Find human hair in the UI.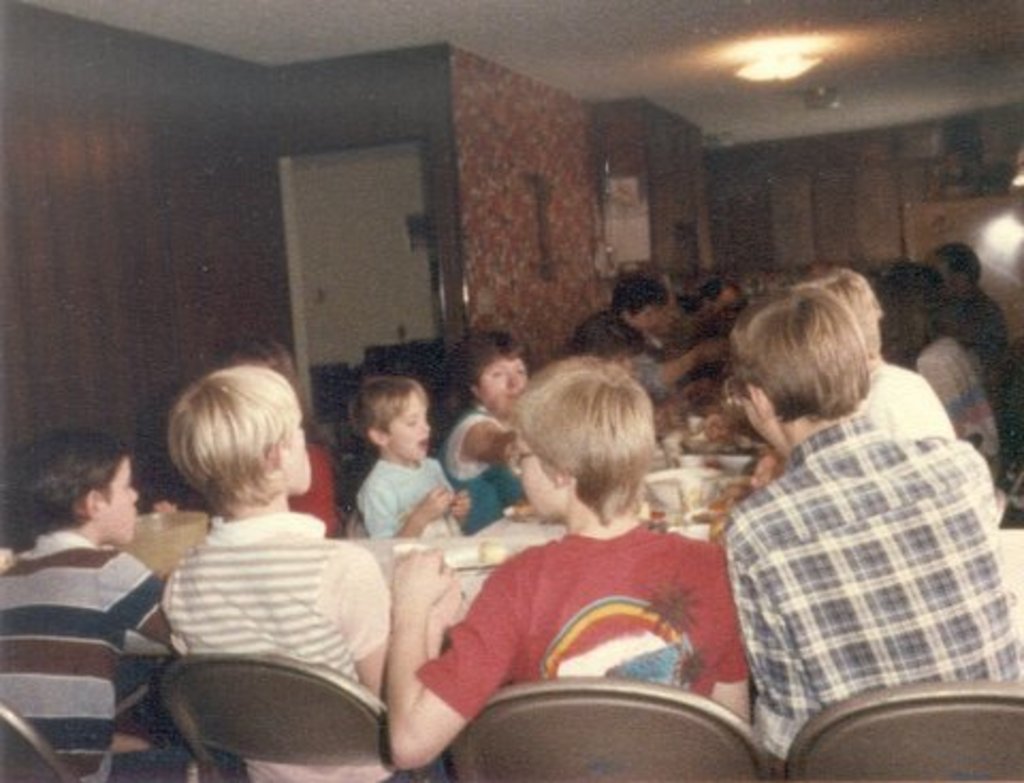
UI element at locate(804, 260, 890, 352).
